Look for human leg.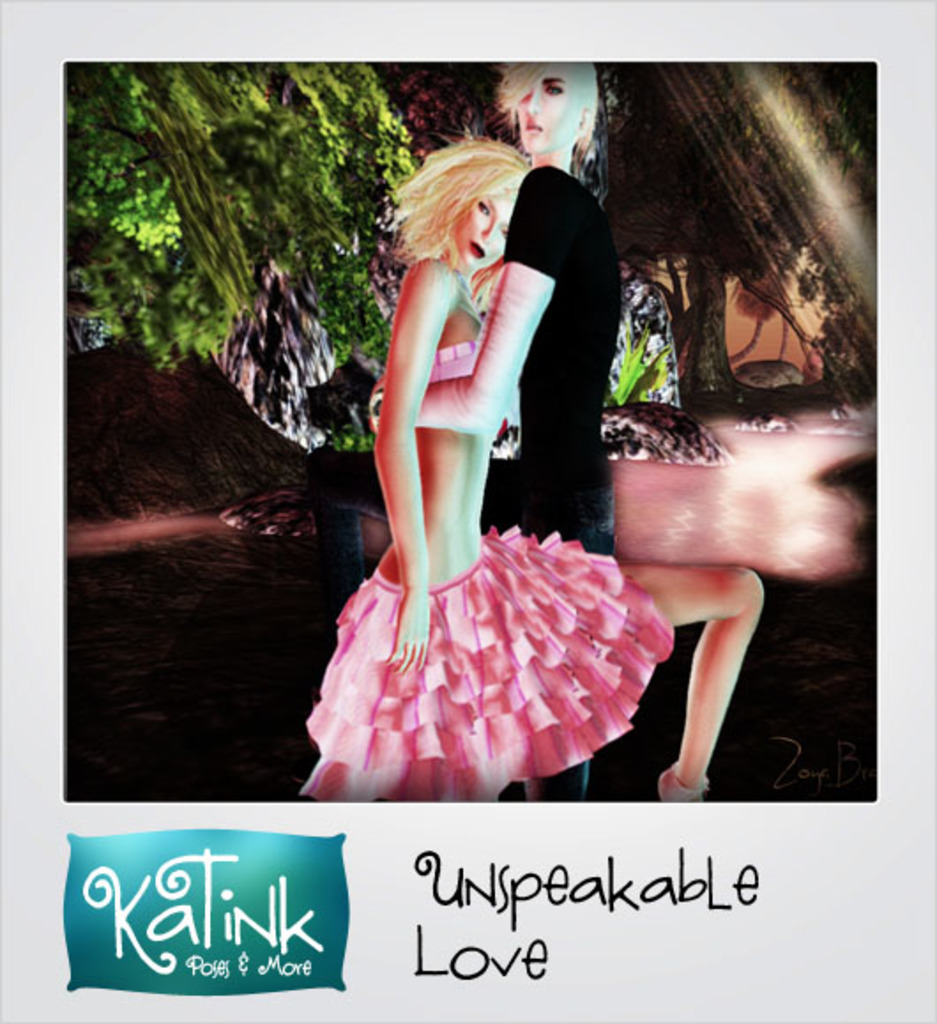
Found: rect(663, 511, 774, 801).
